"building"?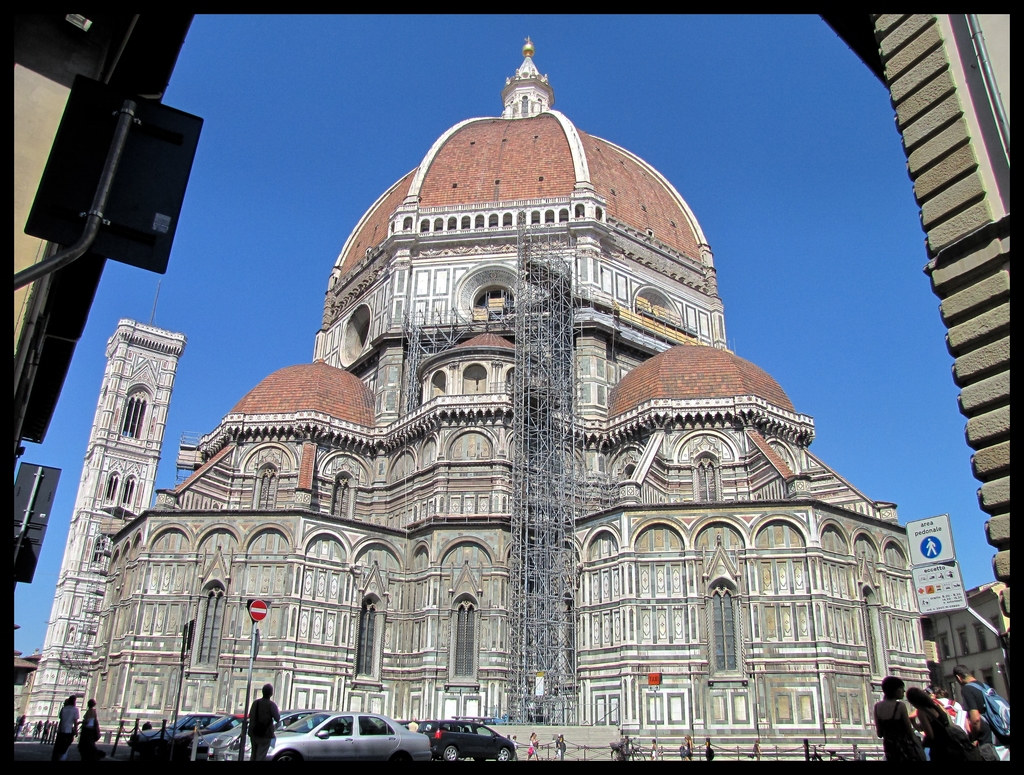
12, 7, 205, 470
